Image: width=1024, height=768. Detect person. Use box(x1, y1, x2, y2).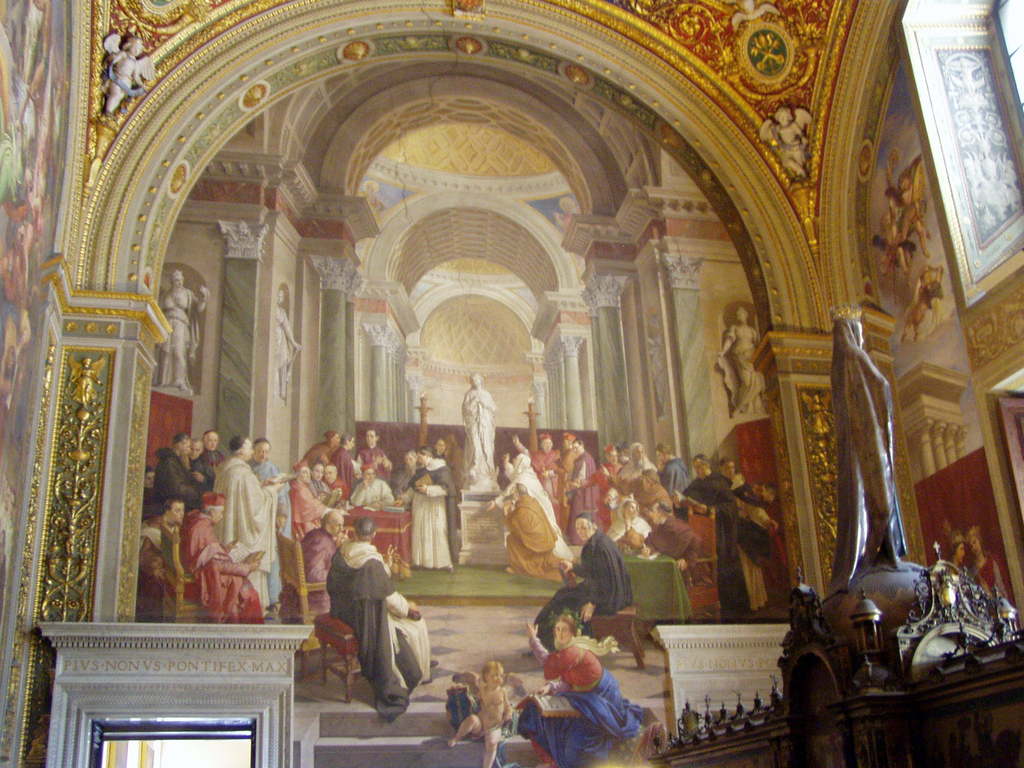
box(446, 662, 513, 767).
